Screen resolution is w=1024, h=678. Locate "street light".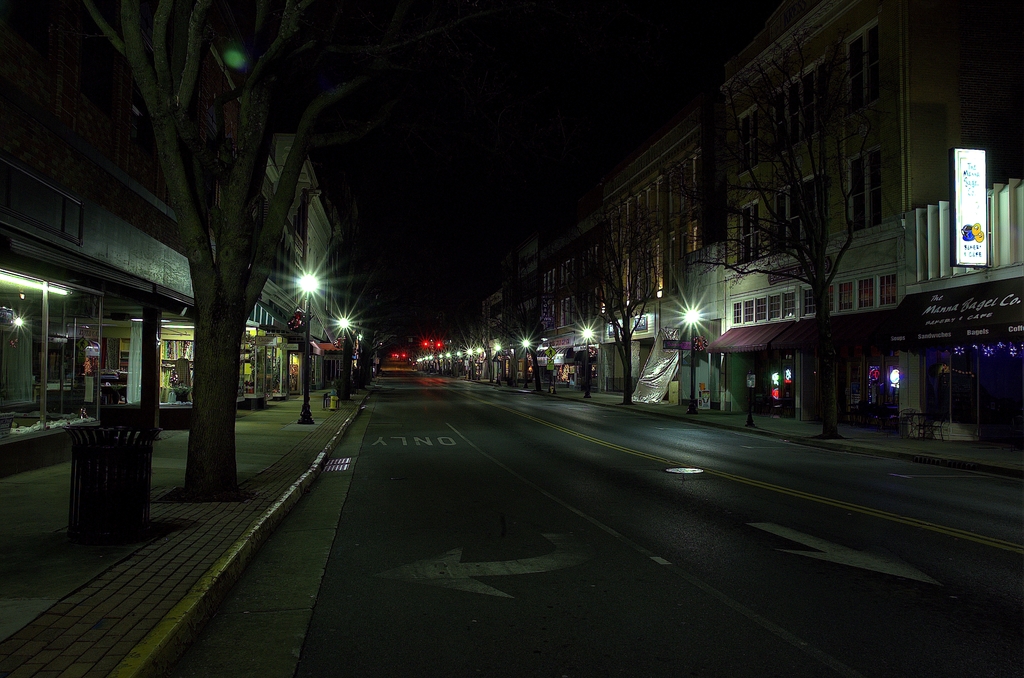
<region>495, 342, 502, 384</region>.
